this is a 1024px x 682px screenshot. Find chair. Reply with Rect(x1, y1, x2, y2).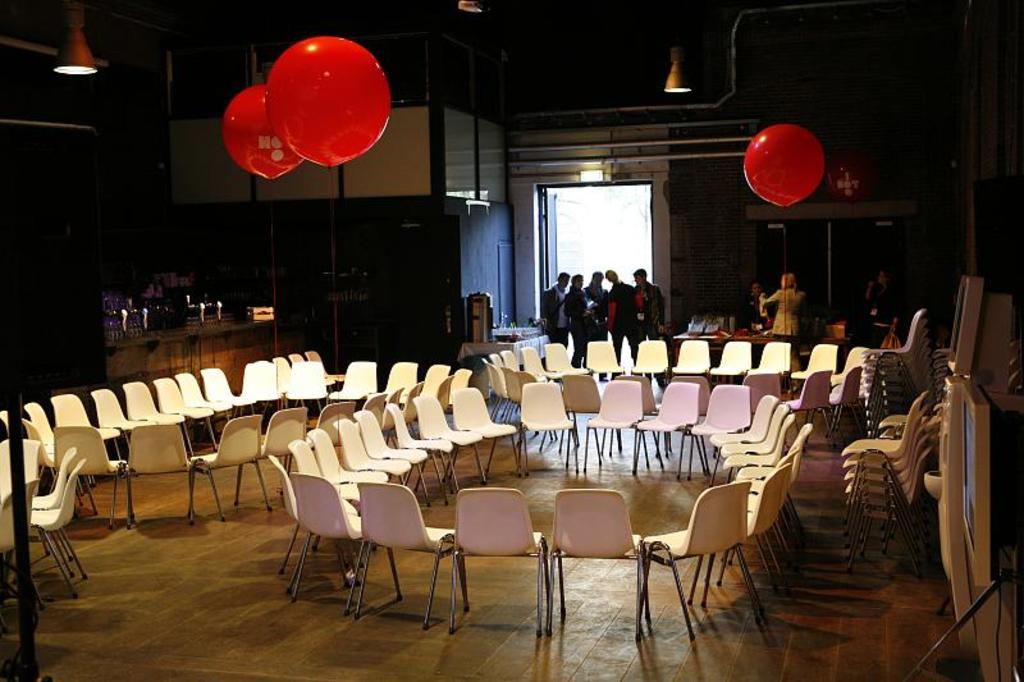
Rect(641, 481, 759, 649).
